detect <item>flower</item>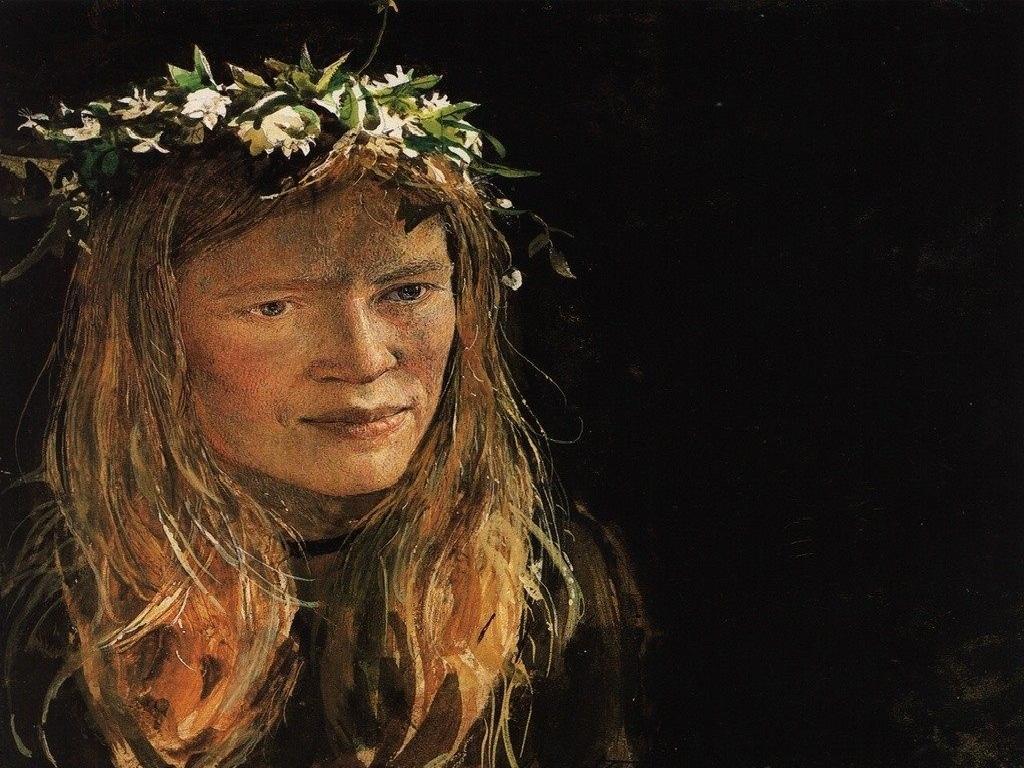
<box>64,104,104,147</box>
